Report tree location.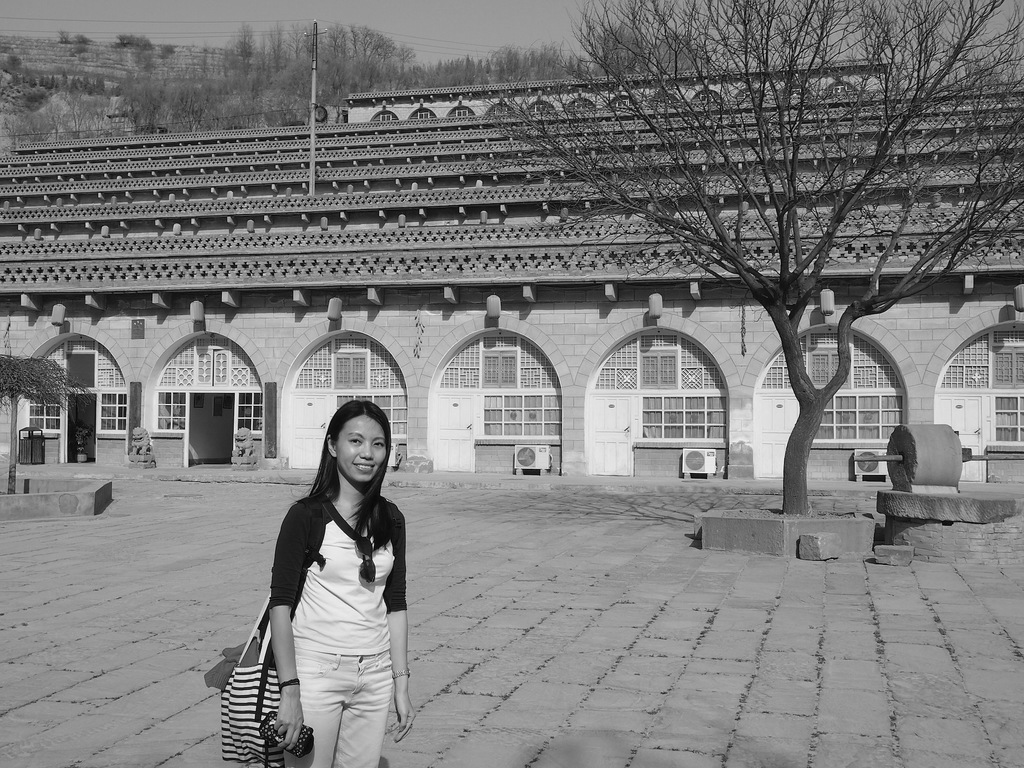
Report: x1=496, y1=0, x2=1023, y2=515.
